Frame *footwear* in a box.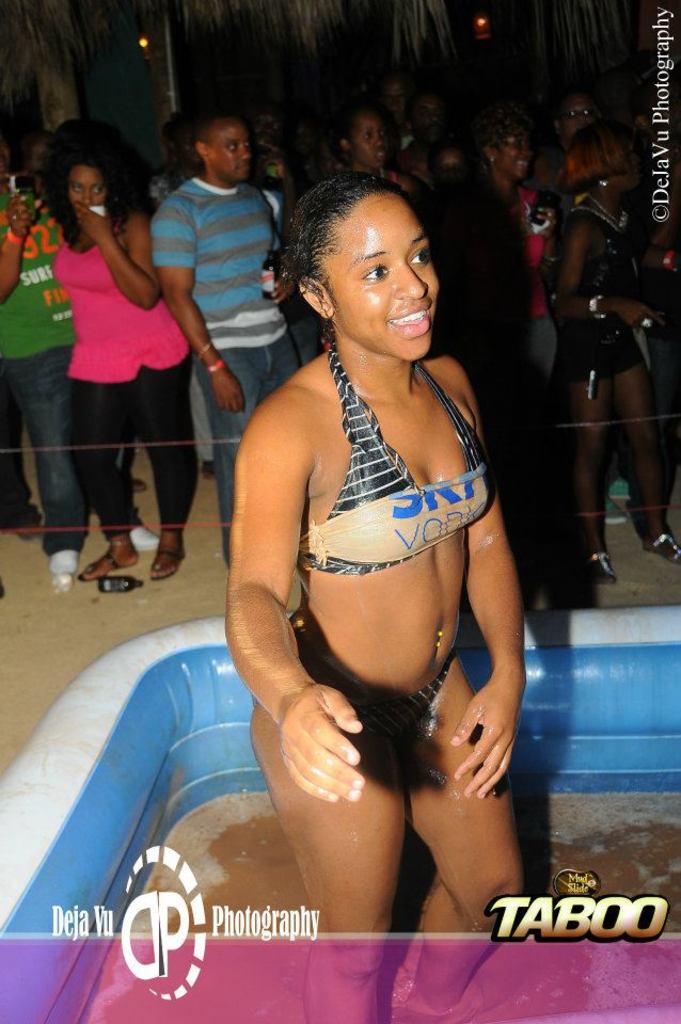
<box>132,478,146,490</box>.
